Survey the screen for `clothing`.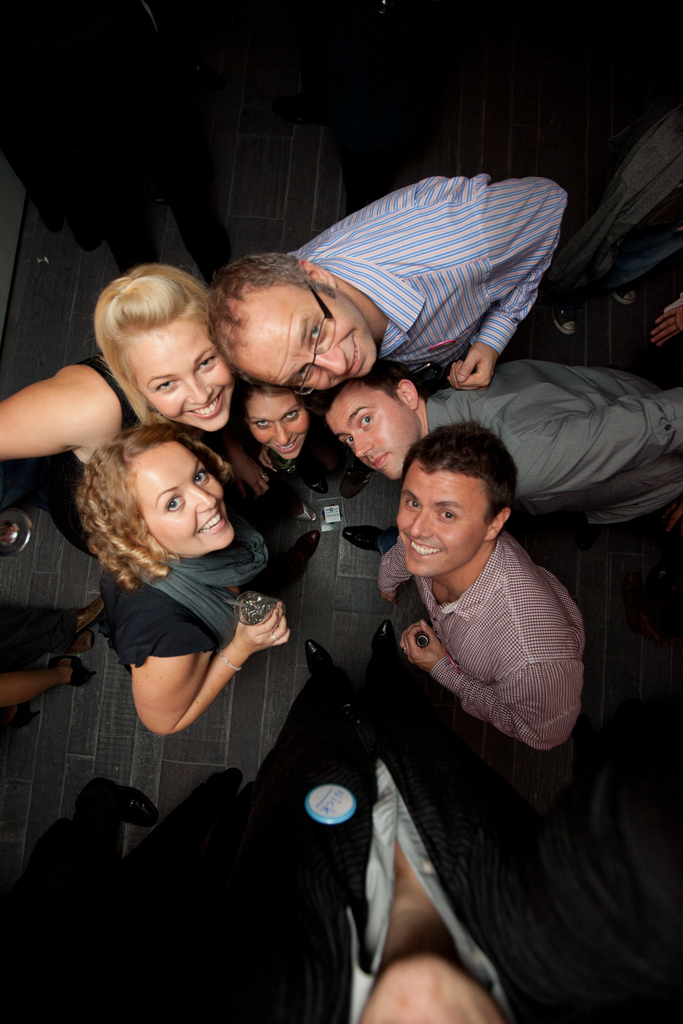
Survey found: Rect(229, 392, 350, 473).
